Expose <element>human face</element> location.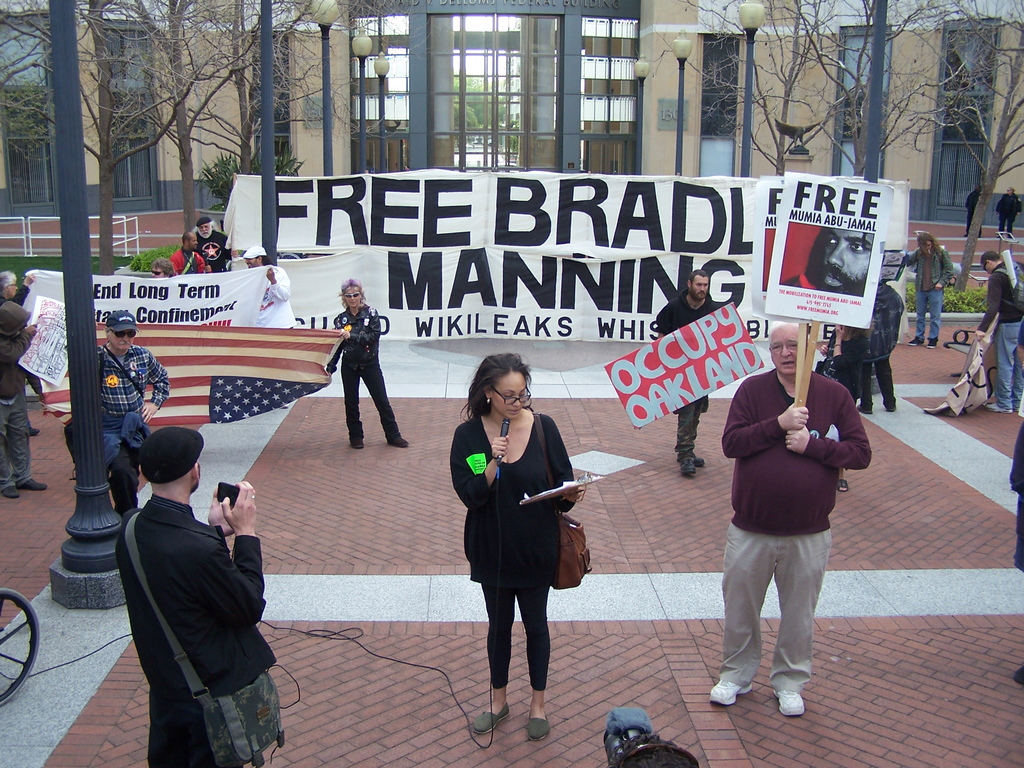
Exposed at bbox=(689, 275, 708, 305).
